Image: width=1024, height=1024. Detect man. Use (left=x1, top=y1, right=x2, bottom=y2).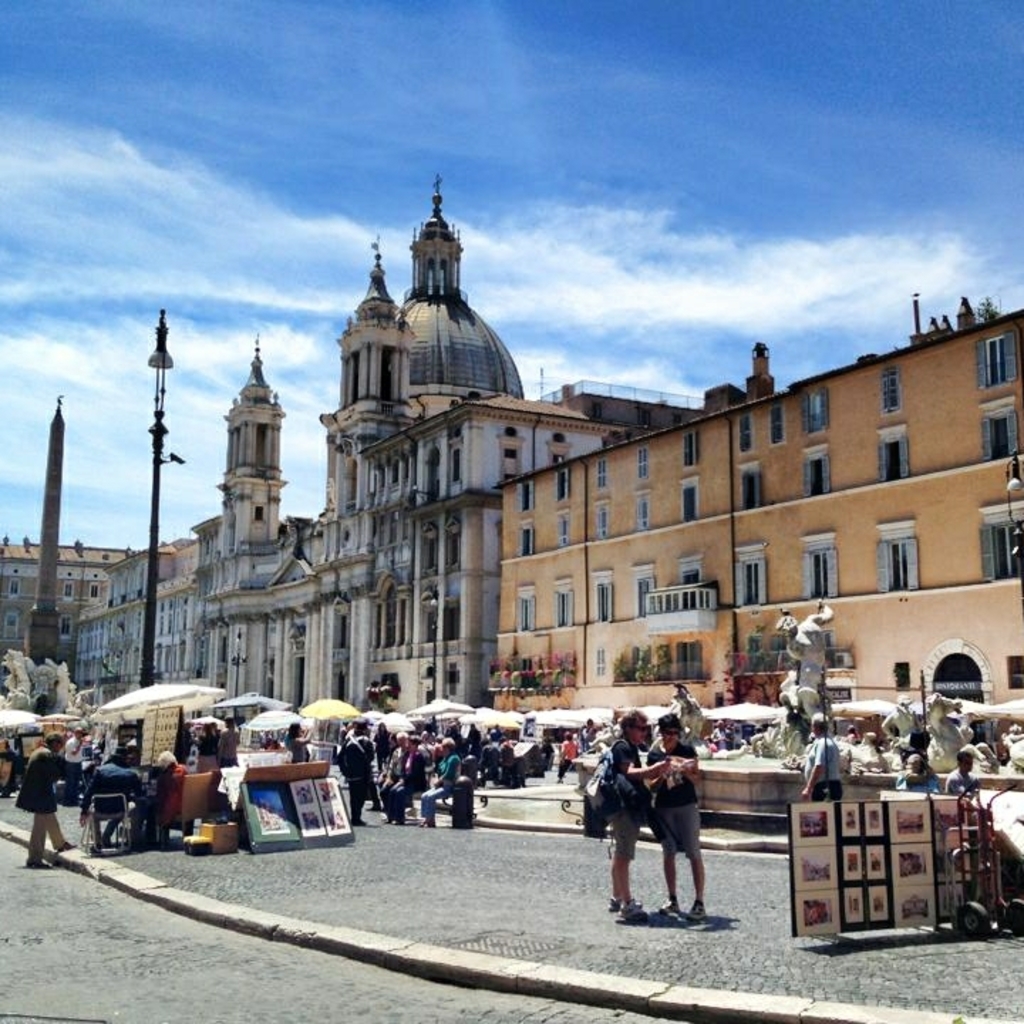
(left=947, top=742, right=983, bottom=799).
